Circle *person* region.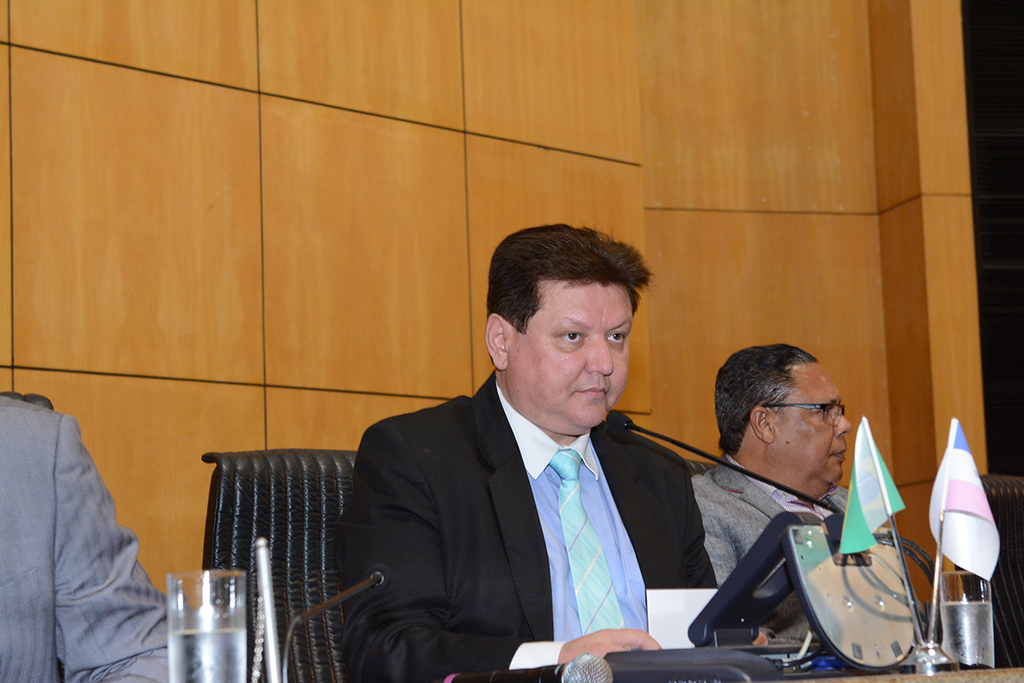
Region: {"left": 350, "top": 226, "right": 706, "bottom": 674}.
